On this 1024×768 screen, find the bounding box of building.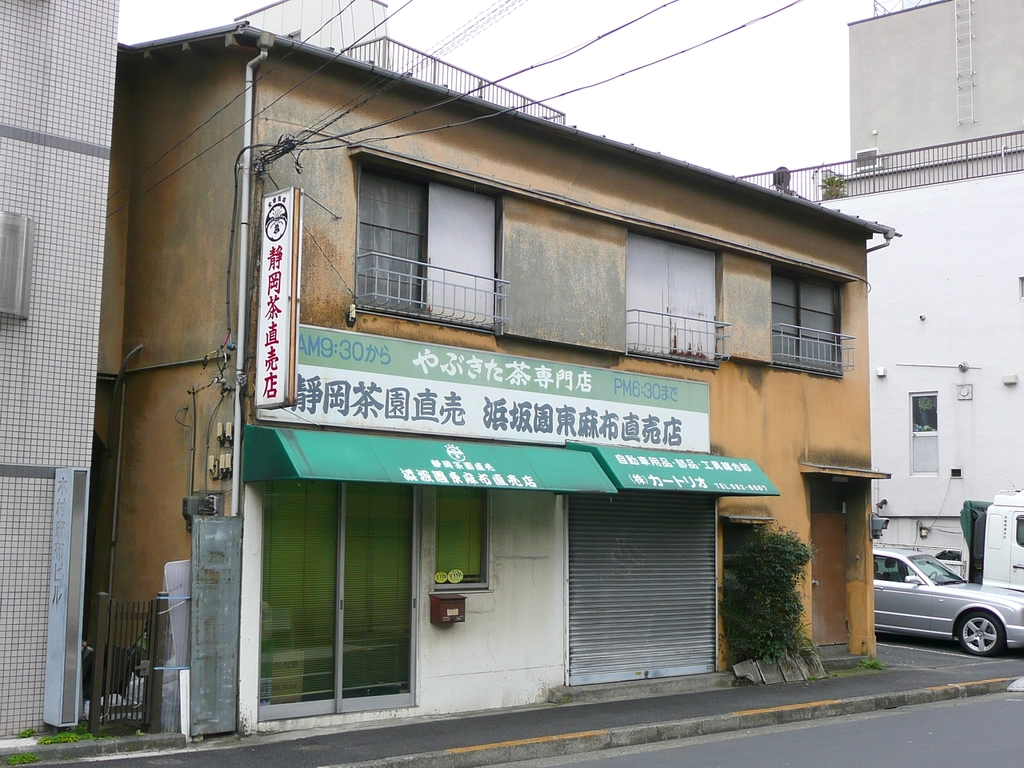
Bounding box: x1=738, y1=126, x2=1023, y2=562.
